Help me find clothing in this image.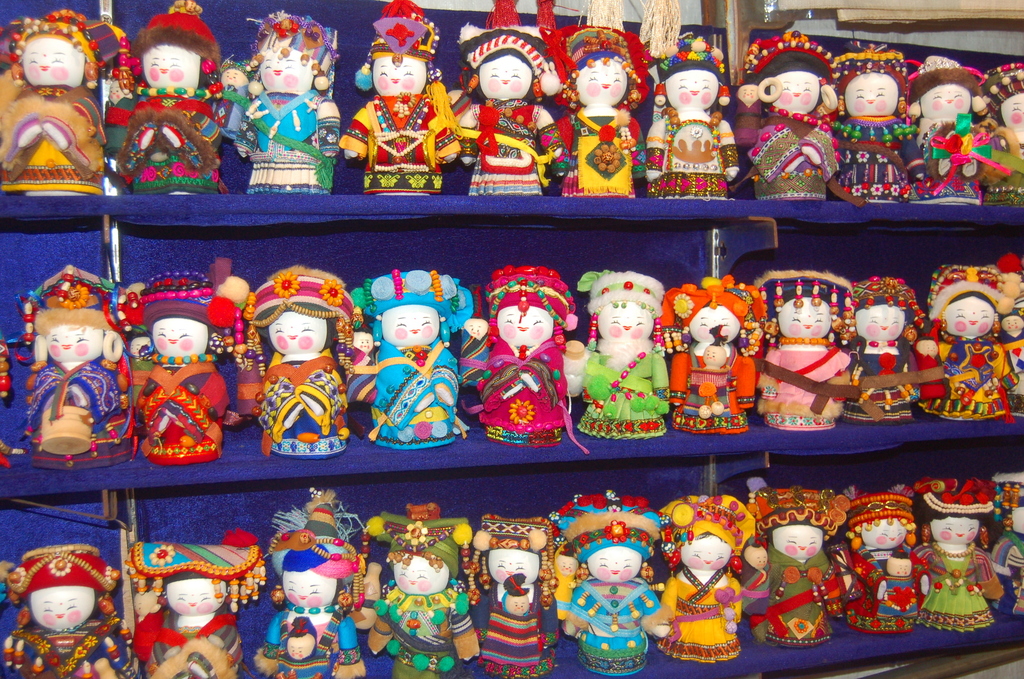
Found it: rect(26, 353, 136, 462).
